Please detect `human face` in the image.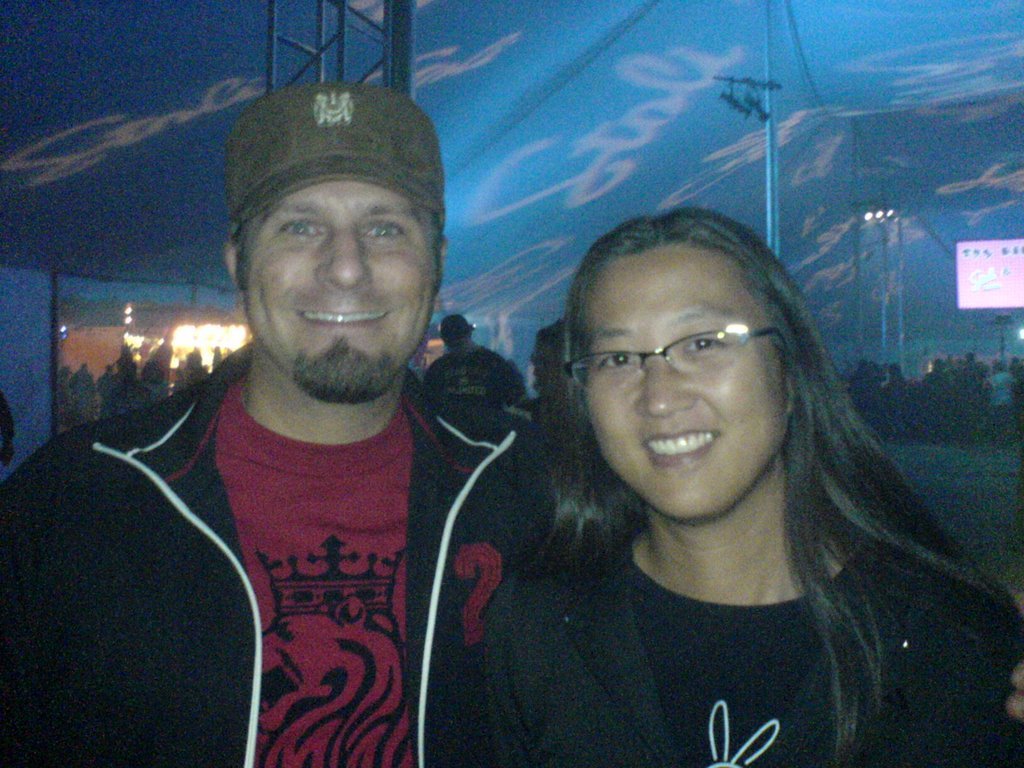
x1=245 y1=183 x2=437 y2=408.
